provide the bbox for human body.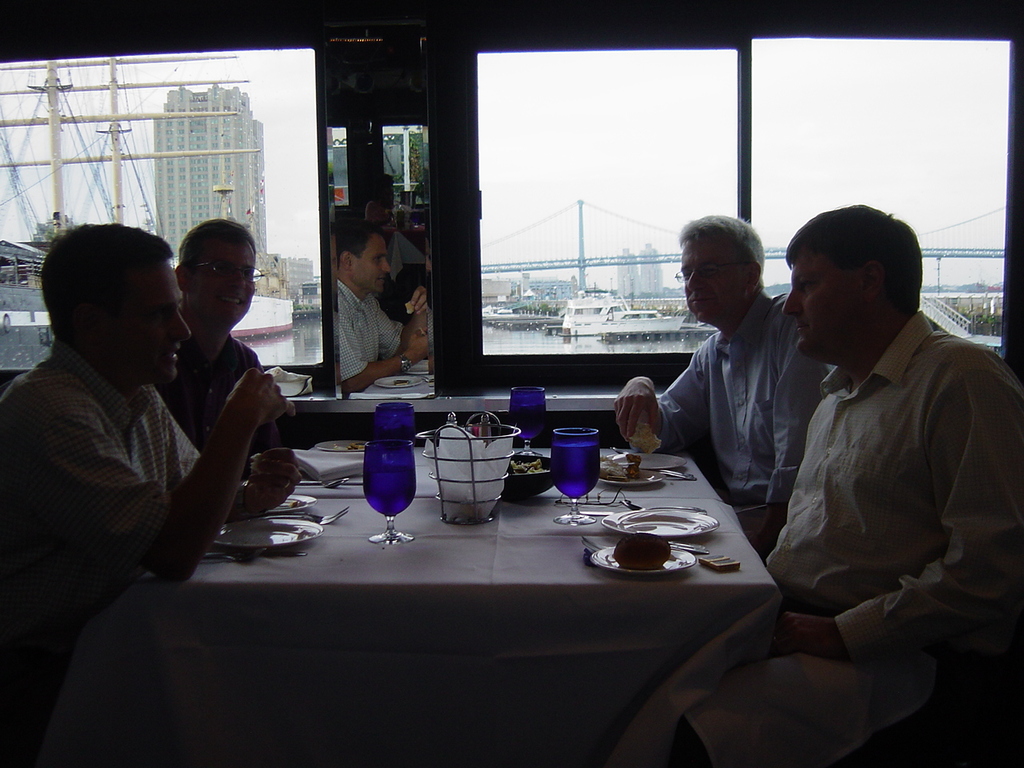
758,159,1009,767.
